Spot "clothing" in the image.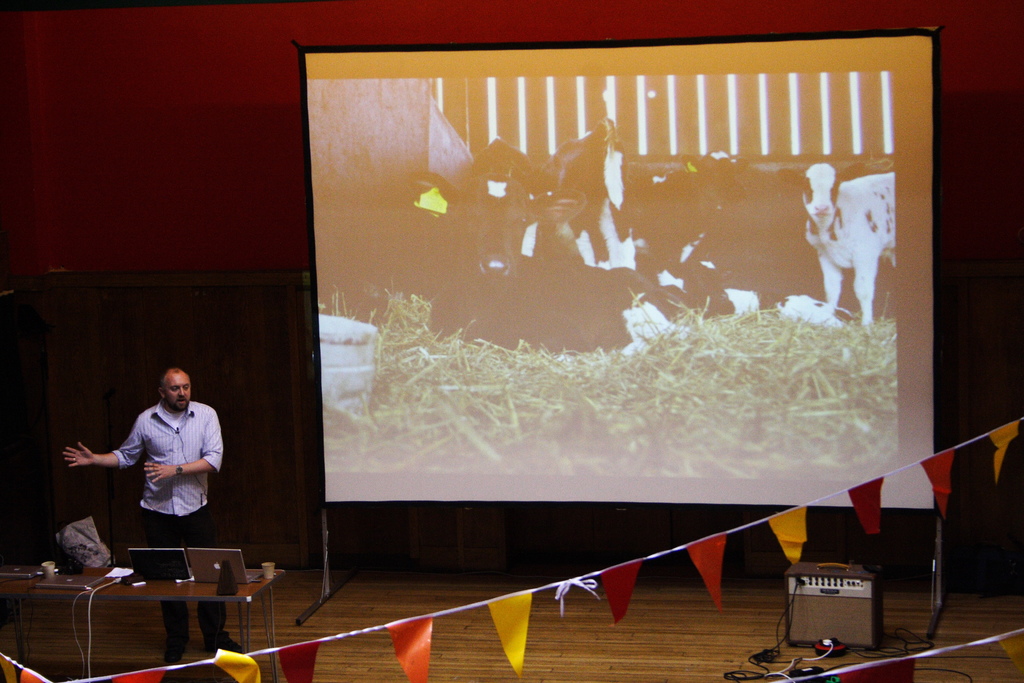
"clothing" found at <box>115,399,225,646</box>.
